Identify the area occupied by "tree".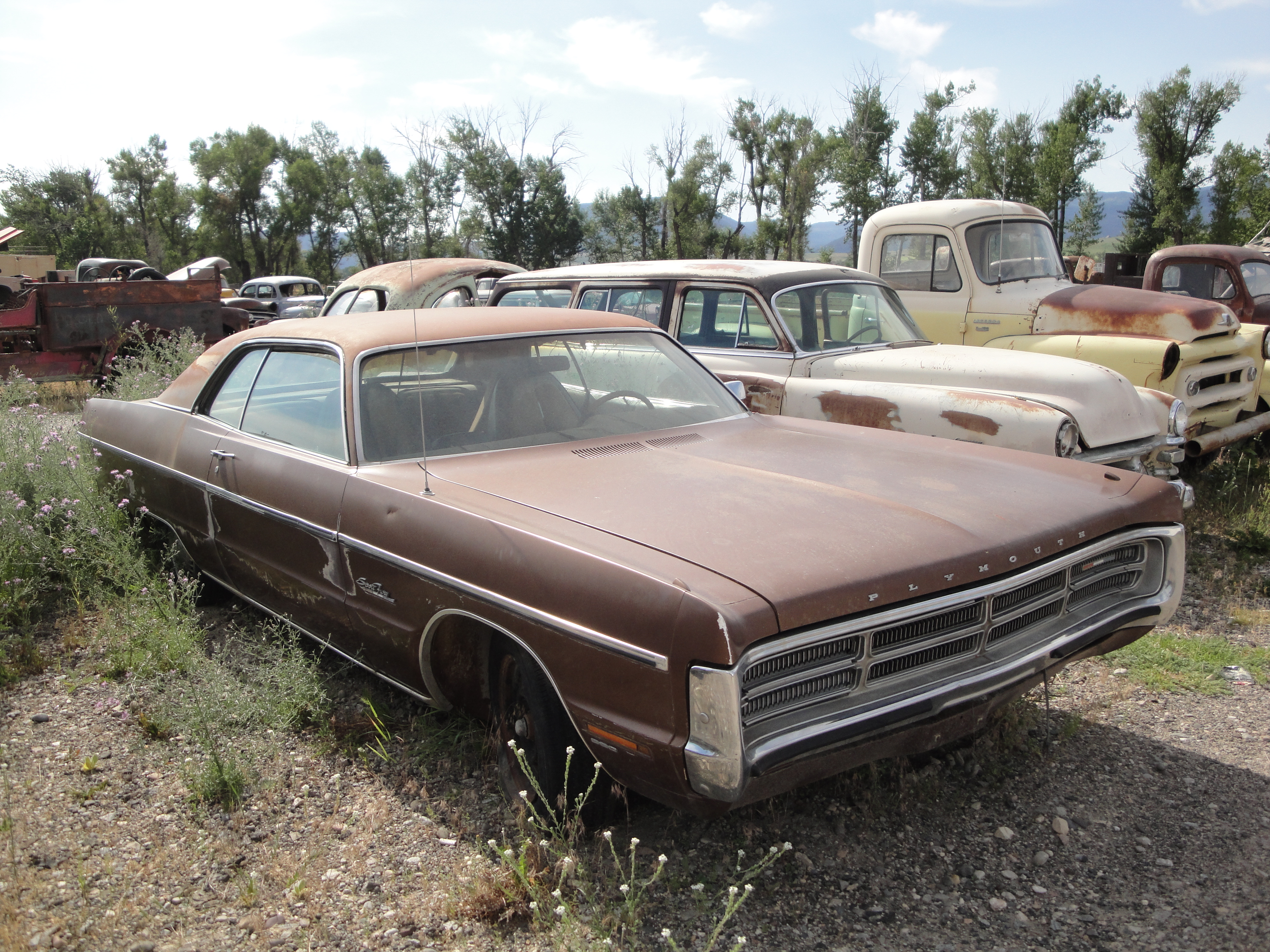
Area: (350, 21, 398, 78).
